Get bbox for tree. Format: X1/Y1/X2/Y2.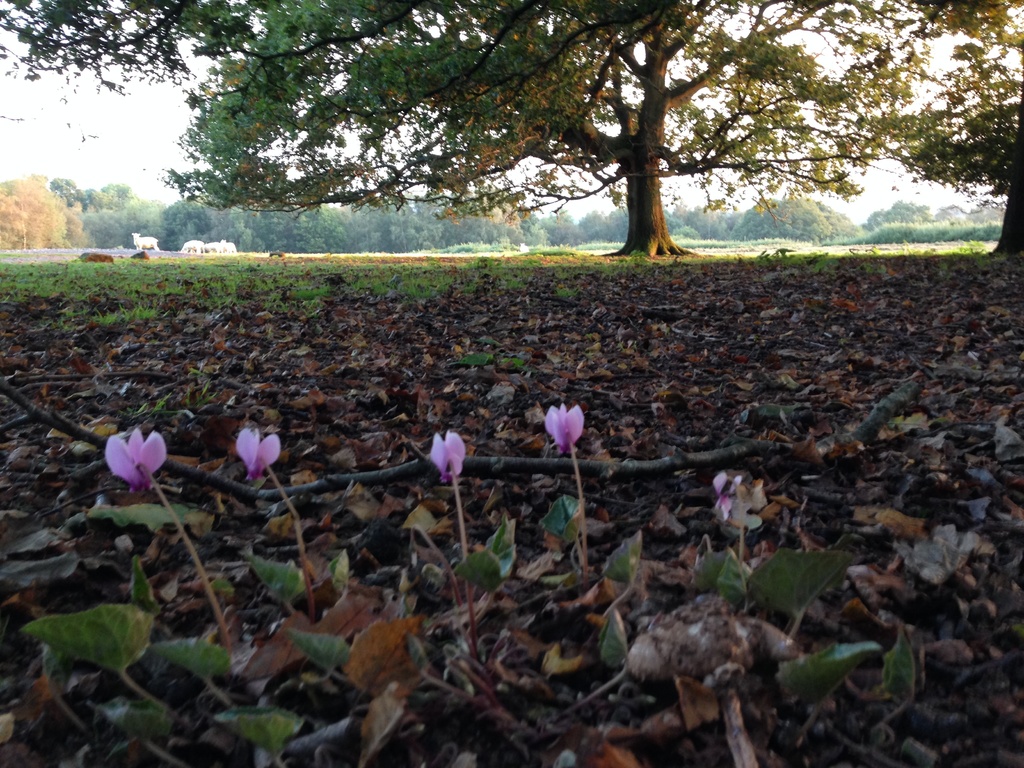
0/0/369/135.
